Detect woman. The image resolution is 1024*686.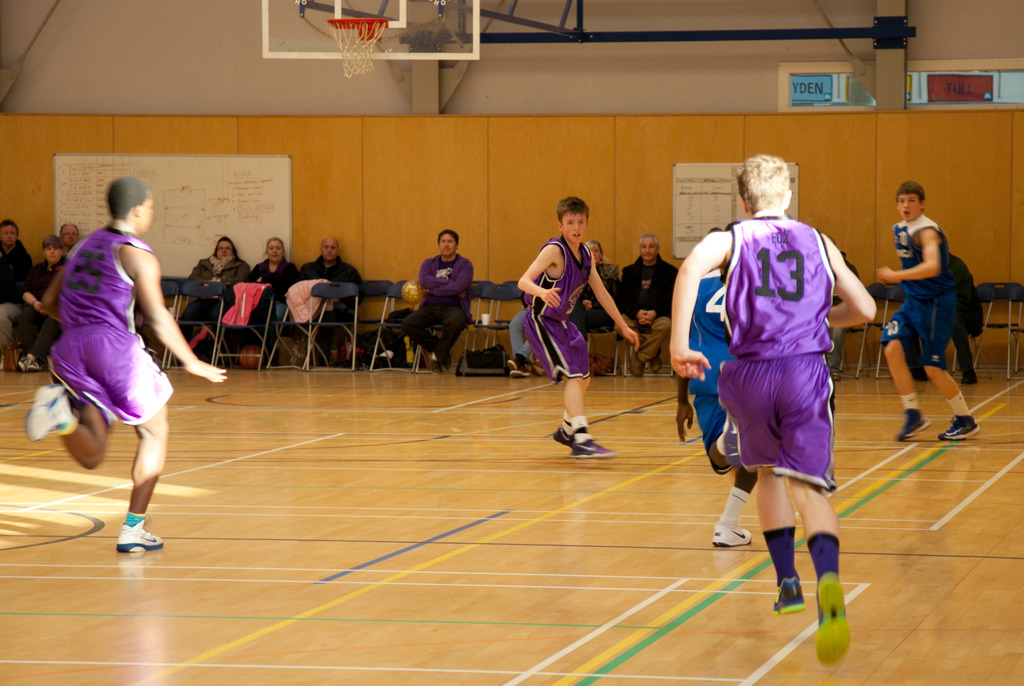
bbox(578, 240, 621, 340).
